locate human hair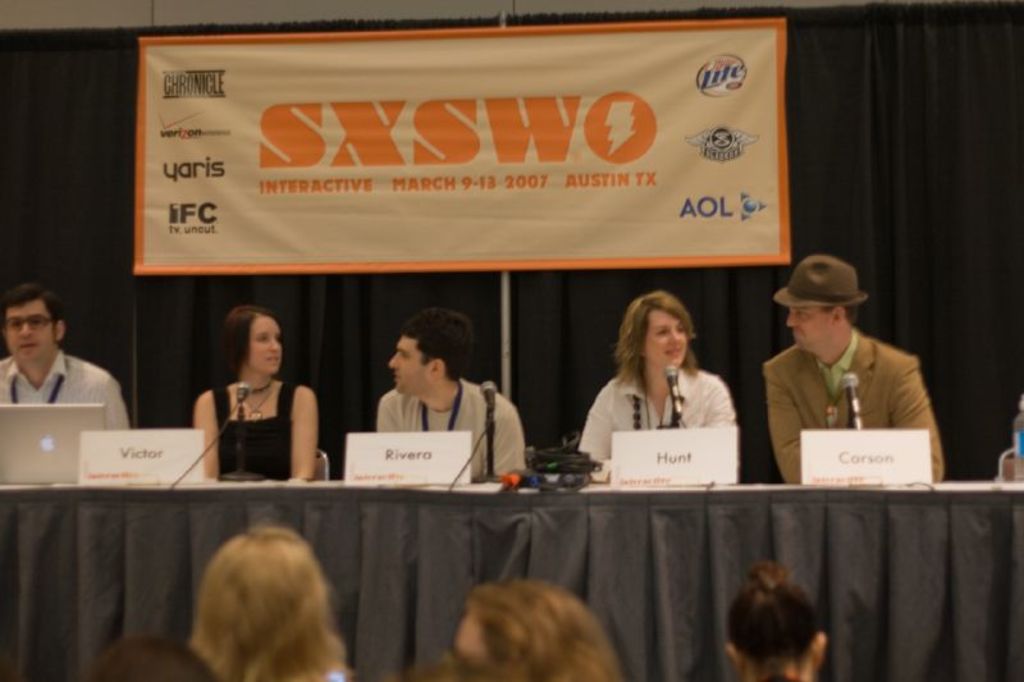
box=[82, 633, 215, 681]
